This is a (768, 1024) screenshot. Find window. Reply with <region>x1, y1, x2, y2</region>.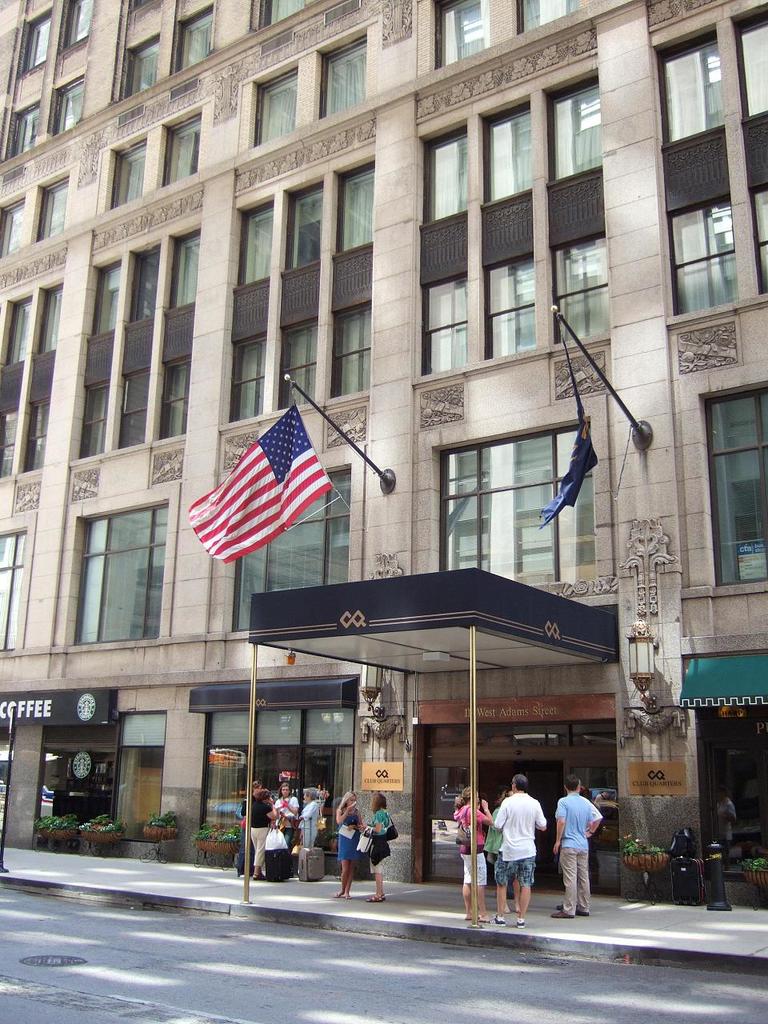
<region>160, 218, 200, 316</region>.
